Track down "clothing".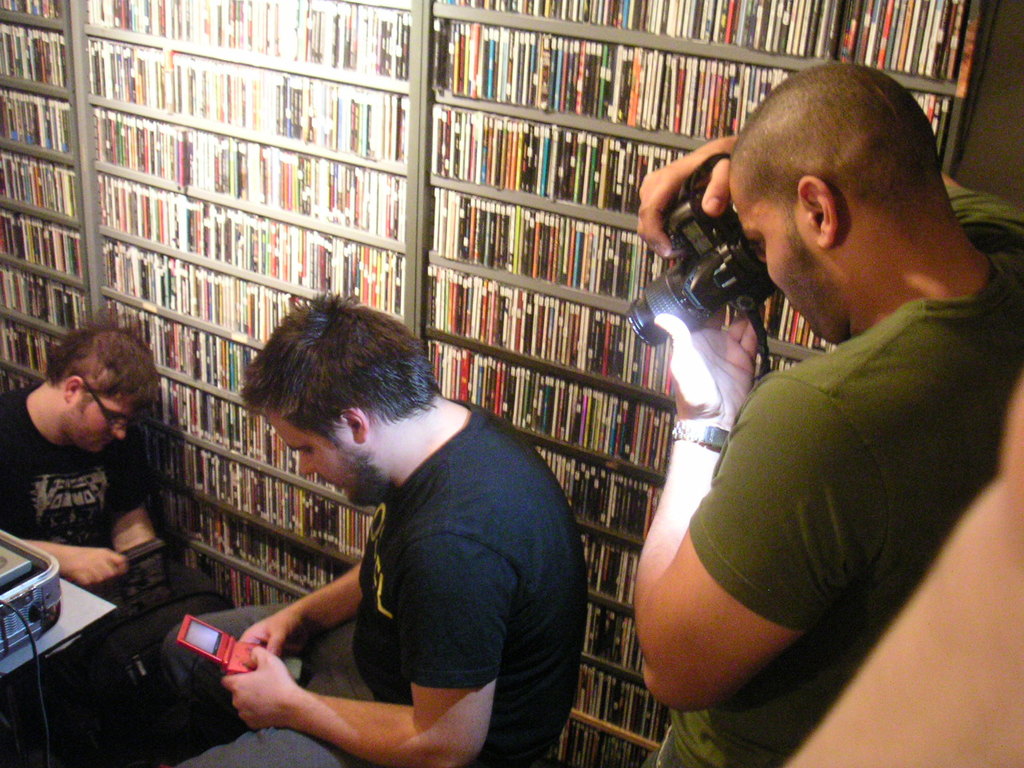
Tracked to <bbox>169, 396, 586, 767</bbox>.
